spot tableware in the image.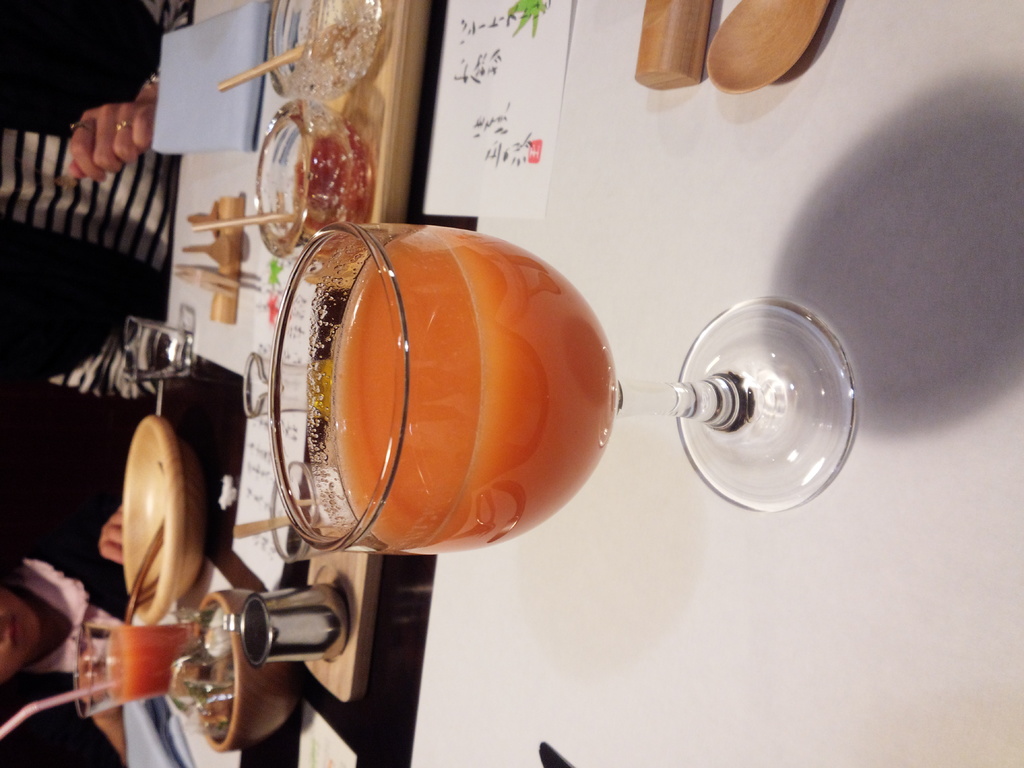
tableware found at bbox=(261, 0, 379, 98).
